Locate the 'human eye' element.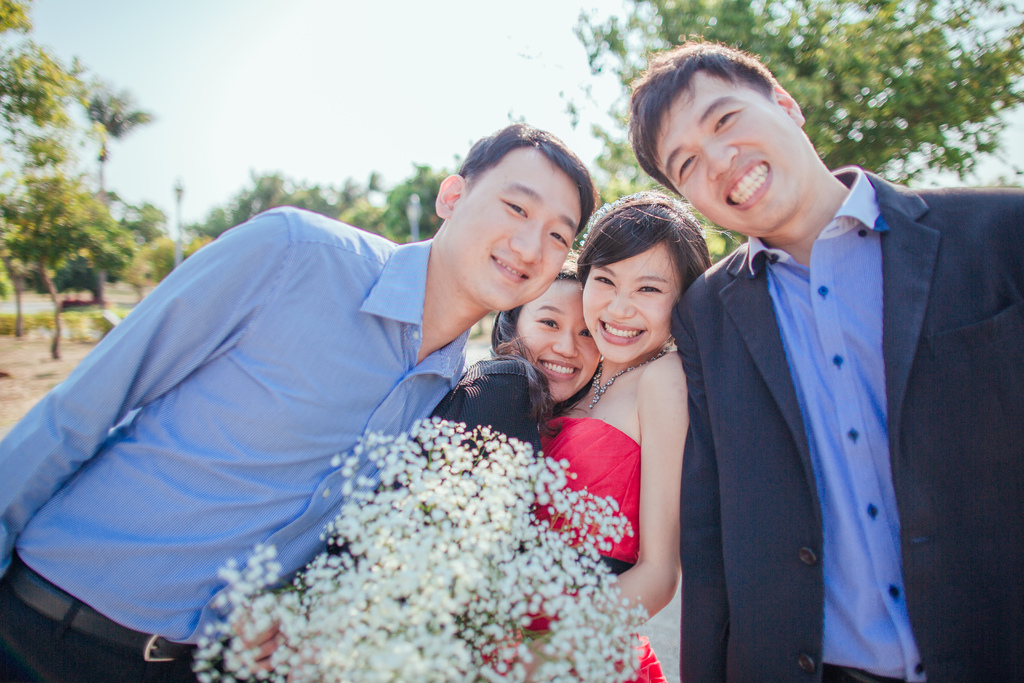
Element bbox: 632,281,669,296.
